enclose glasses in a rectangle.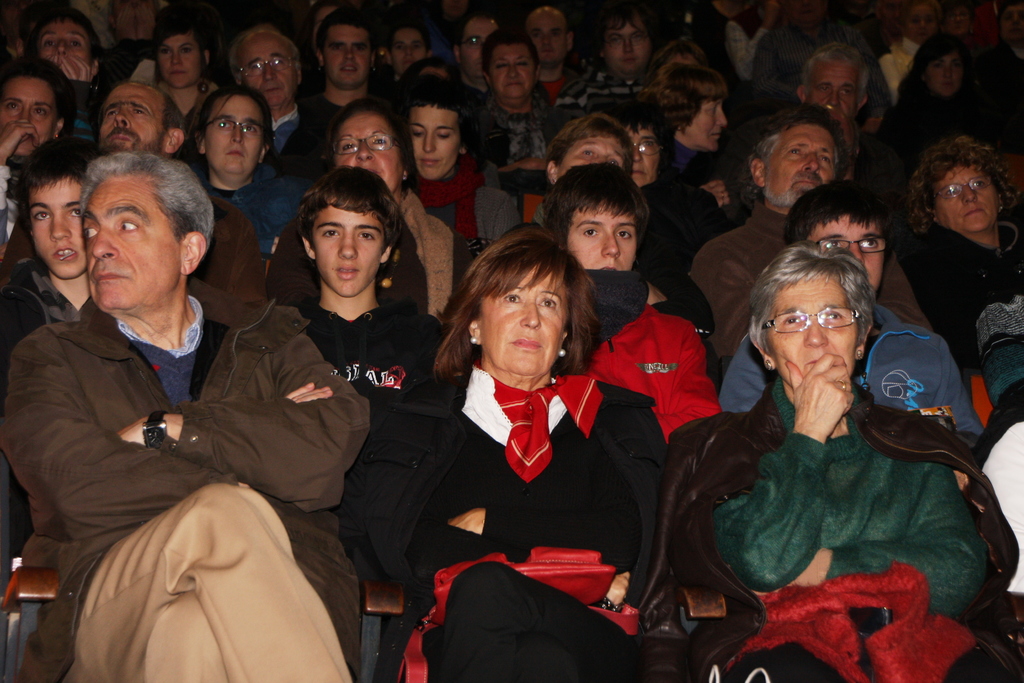
[x1=925, y1=174, x2=998, y2=200].
